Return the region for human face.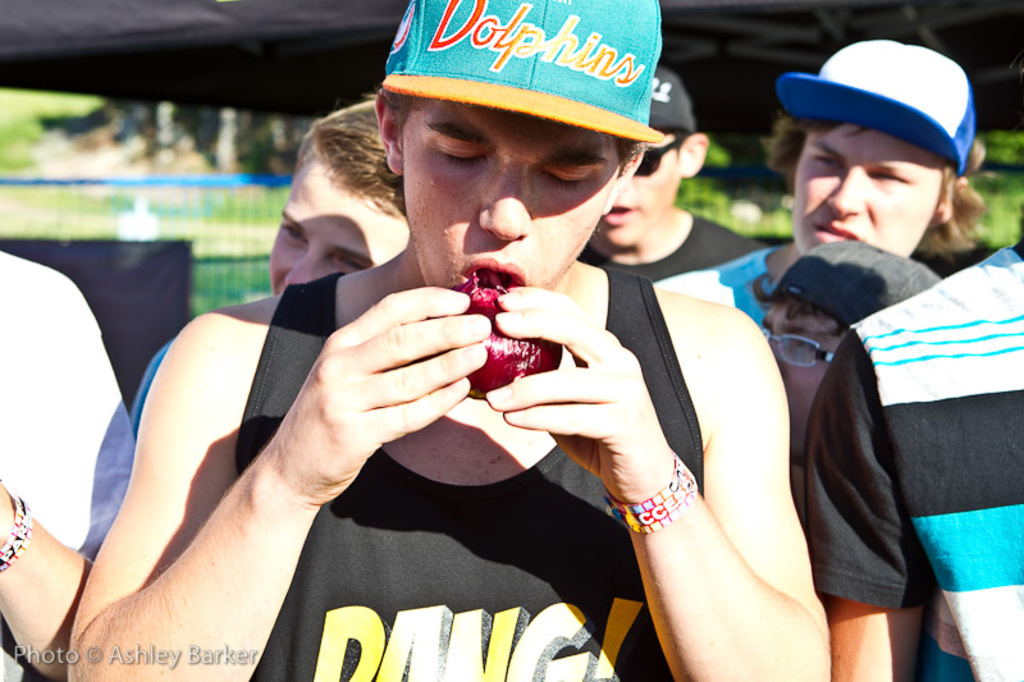
Rect(399, 99, 621, 285).
